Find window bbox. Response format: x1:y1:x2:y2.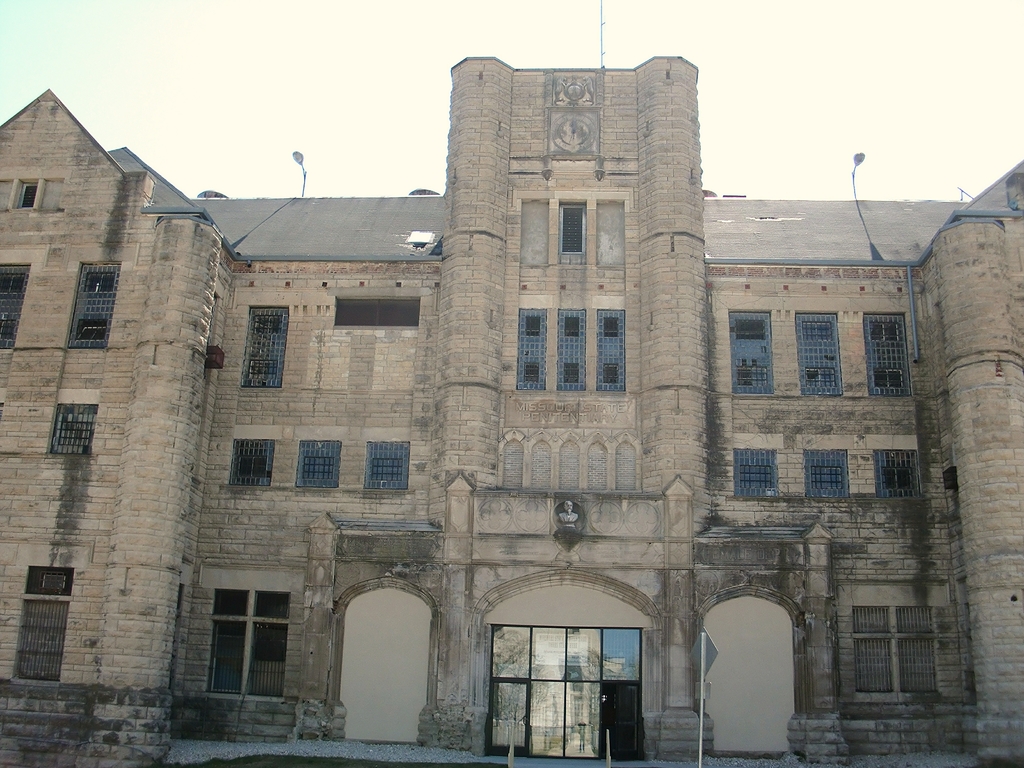
198:584:289:693.
